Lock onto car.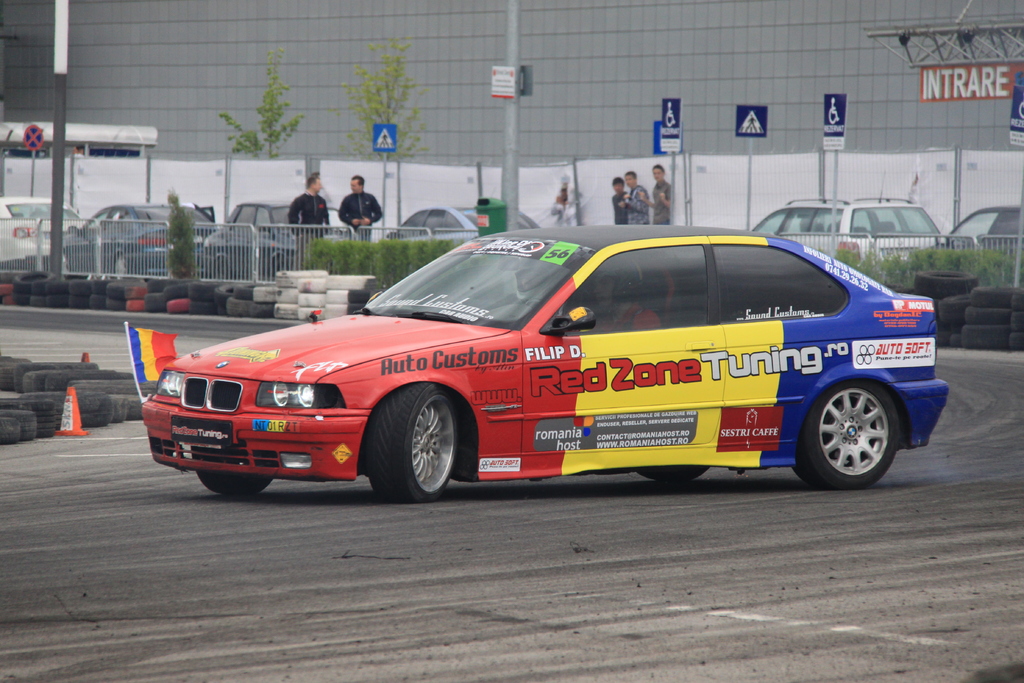
Locked: box=[397, 196, 548, 254].
